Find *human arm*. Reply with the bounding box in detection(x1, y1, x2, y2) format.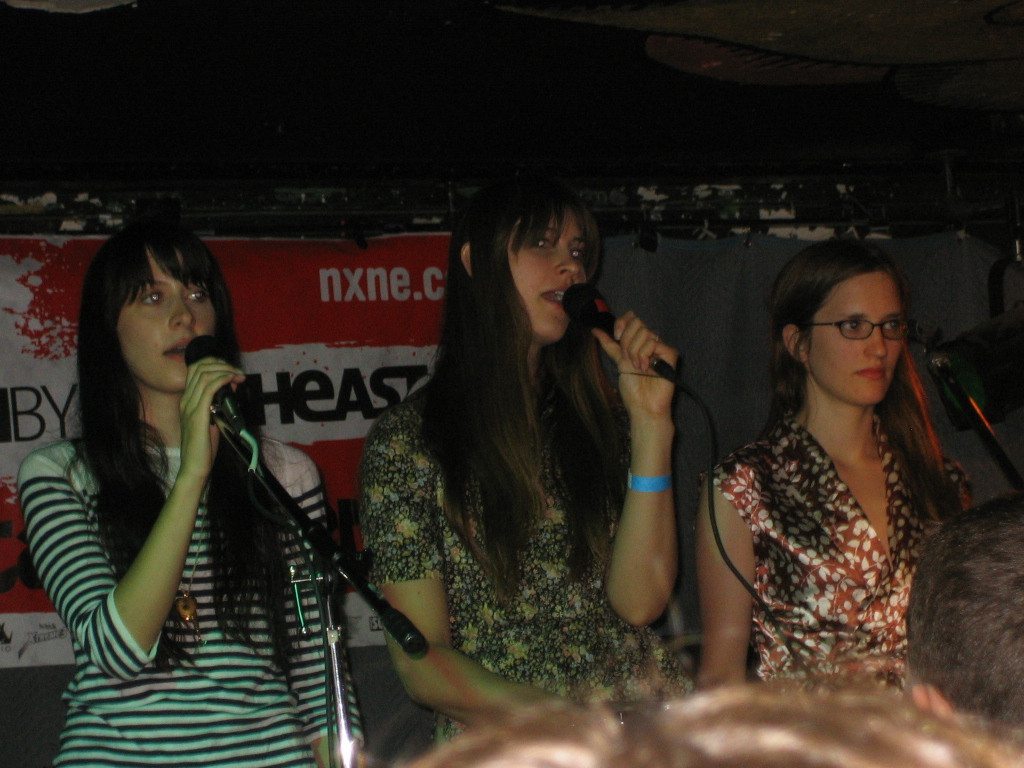
detection(63, 396, 220, 686).
